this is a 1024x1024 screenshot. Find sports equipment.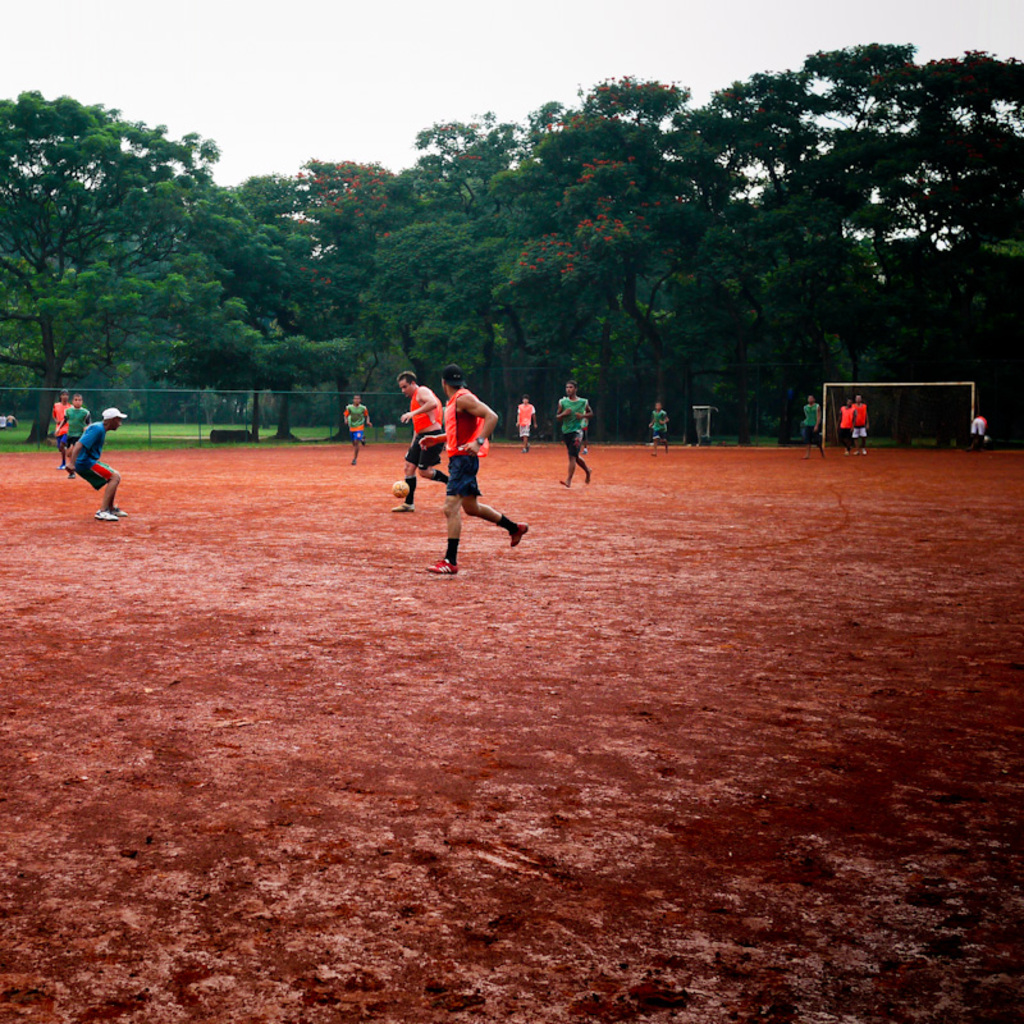
Bounding box: crop(820, 383, 980, 456).
